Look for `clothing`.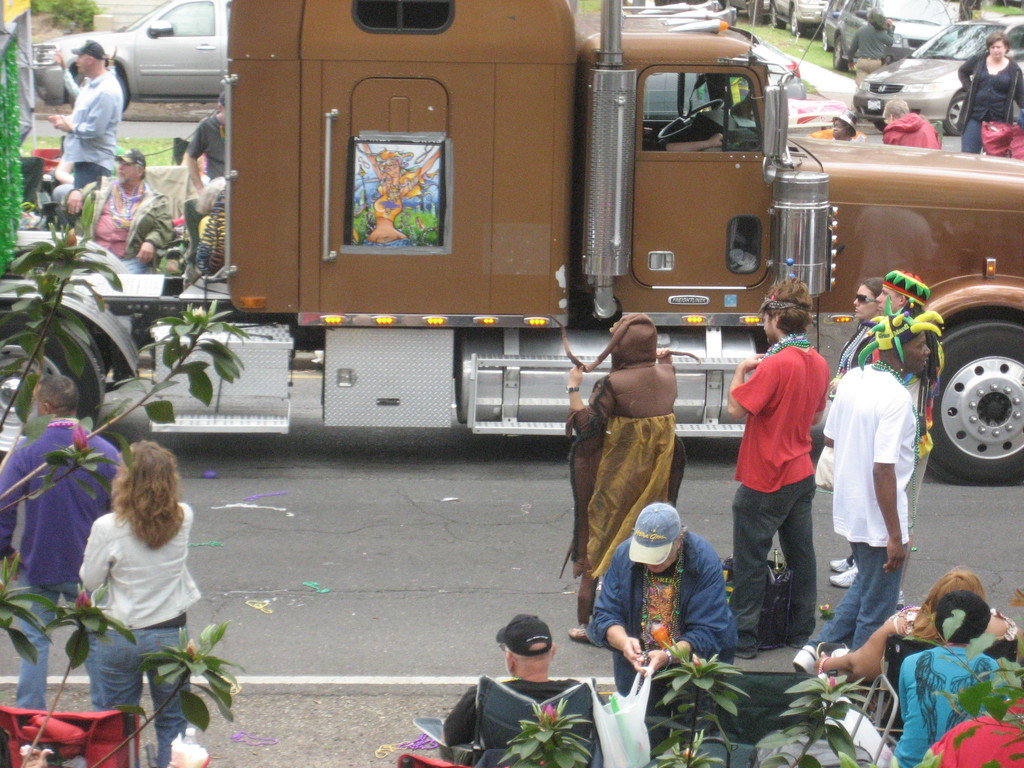
Found: <region>581, 504, 741, 750</region>.
